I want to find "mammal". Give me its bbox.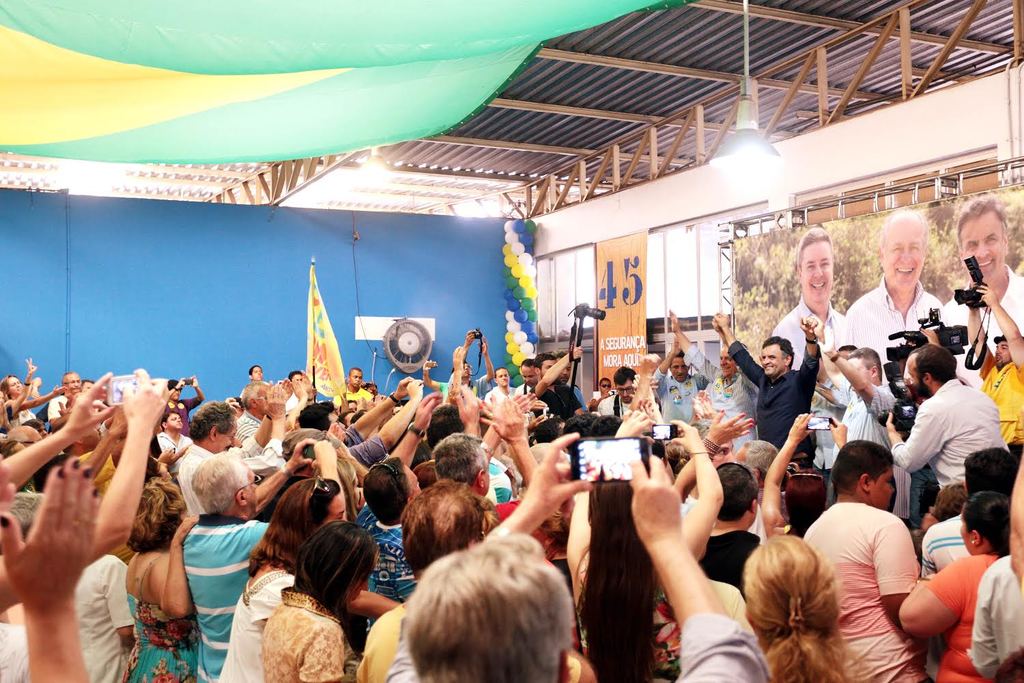
box=[773, 226, 850, 481].
